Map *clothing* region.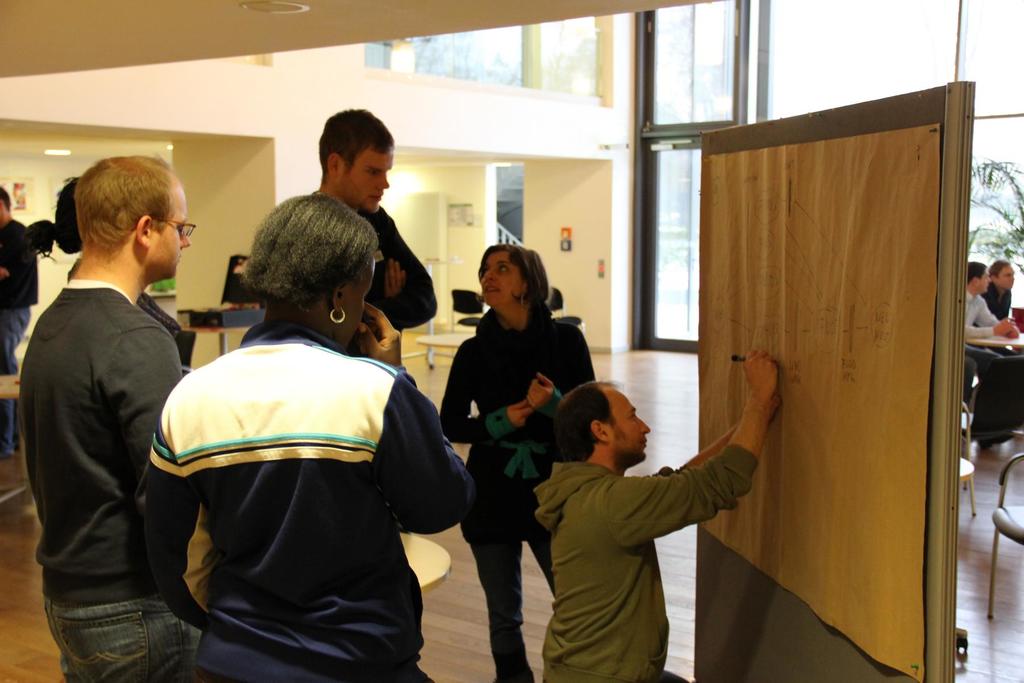
Mapped to [456,536,522,682].
